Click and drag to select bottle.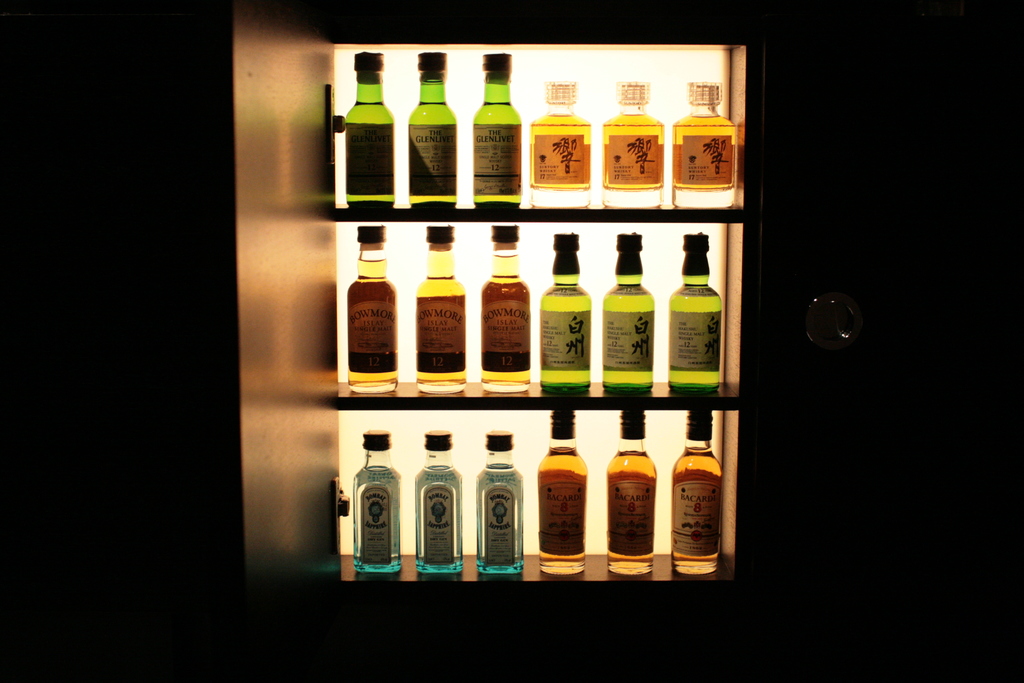
Selection: <bbox>669, 404, 730, 573</bbox>.
